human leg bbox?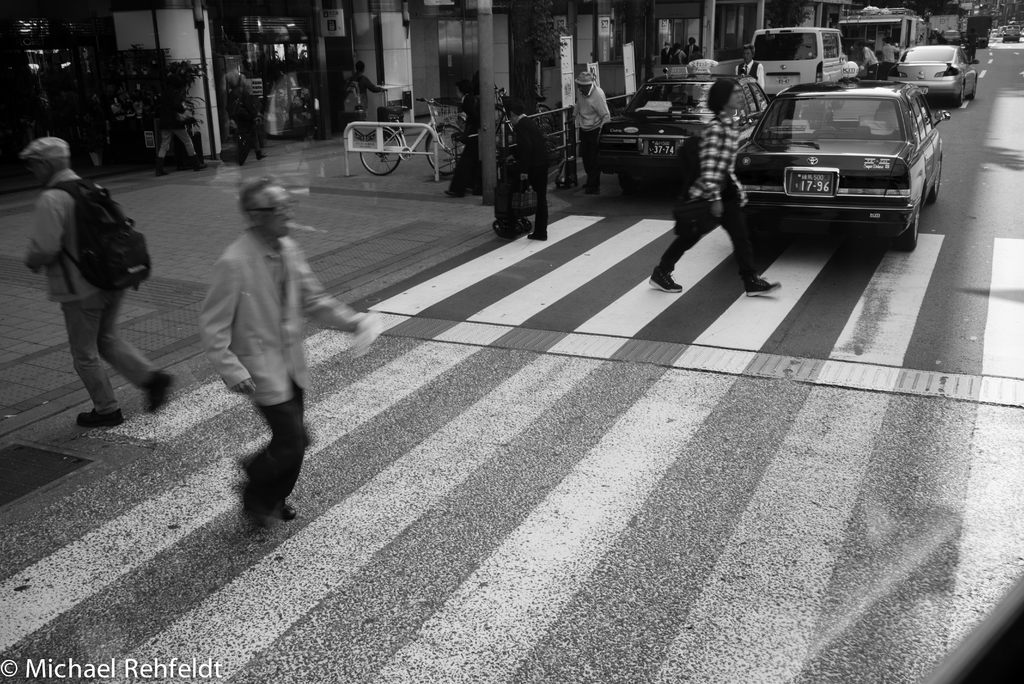
(646,207,710,295)
